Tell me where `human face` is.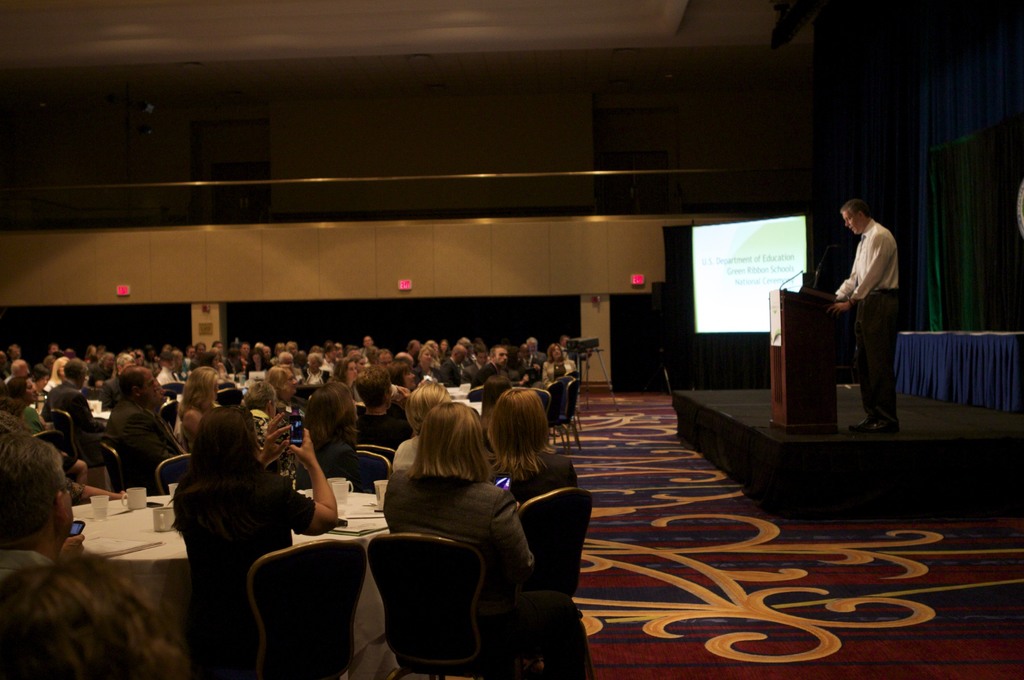
`human face` is at x1=407 y1=358 x2=413 y2=368.
